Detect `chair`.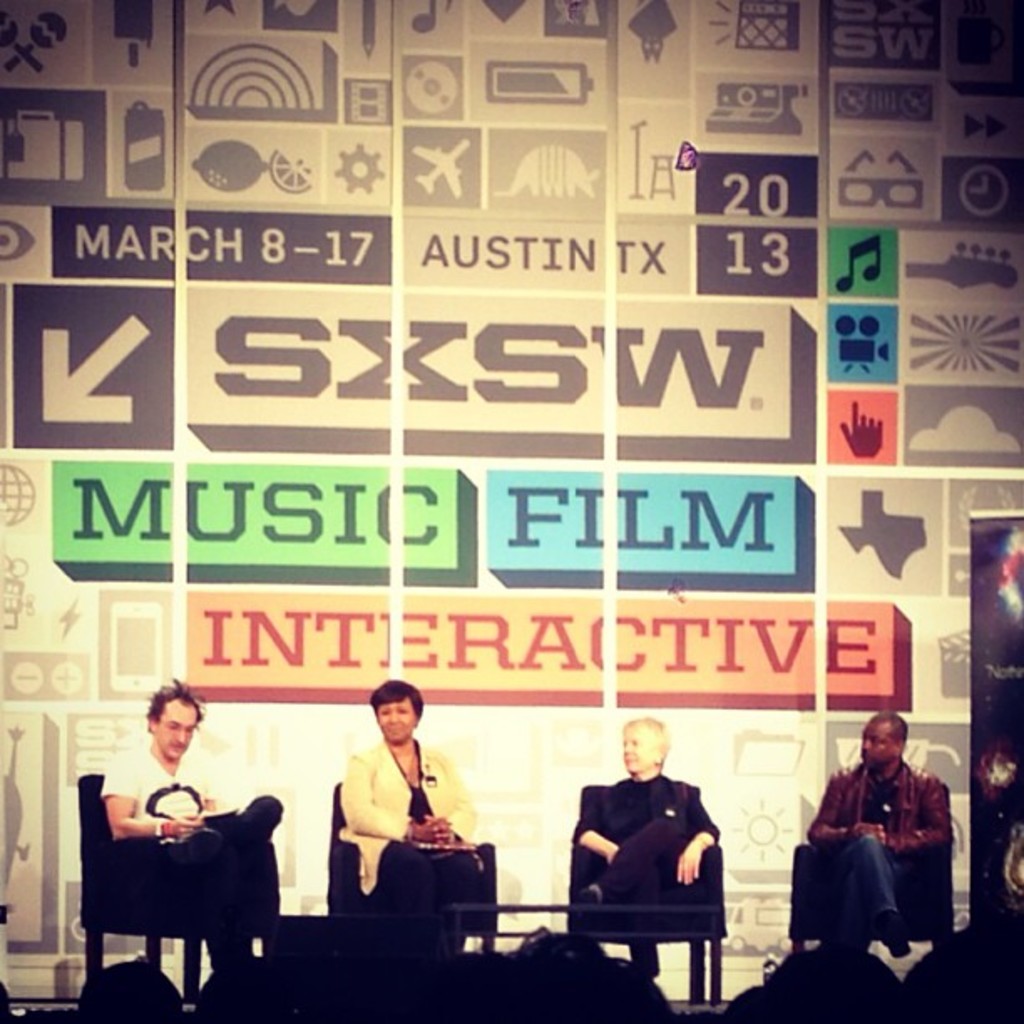
Detected at 780 793 954 954.
